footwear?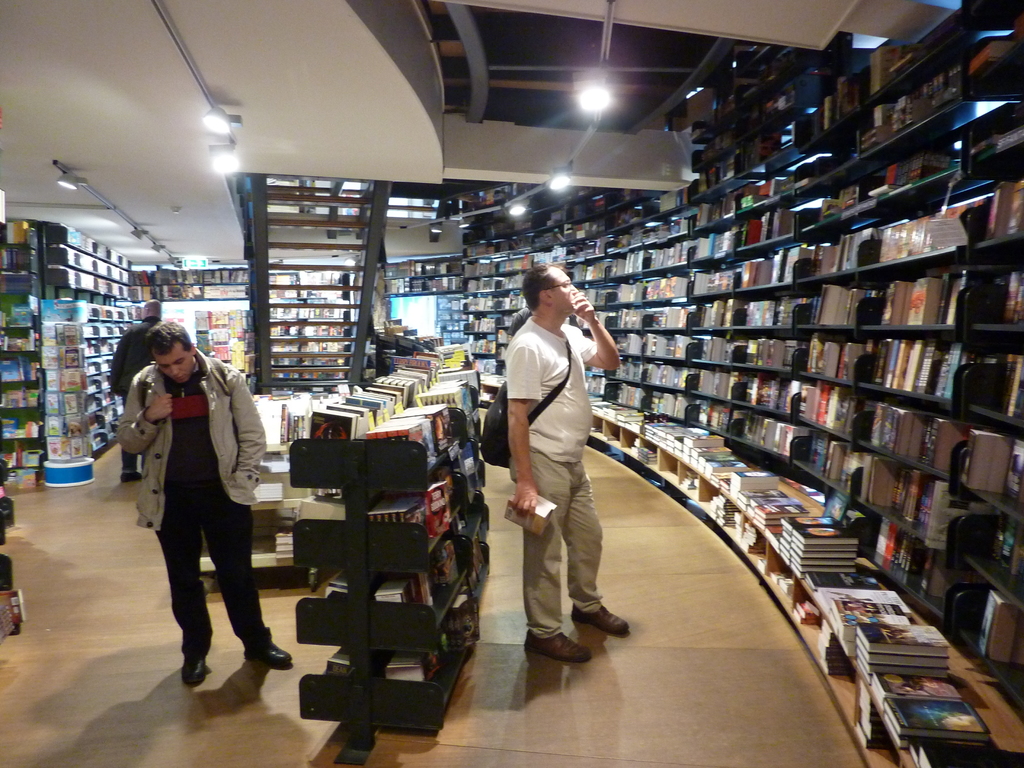
bbox=[247, 640, 296, 665]
